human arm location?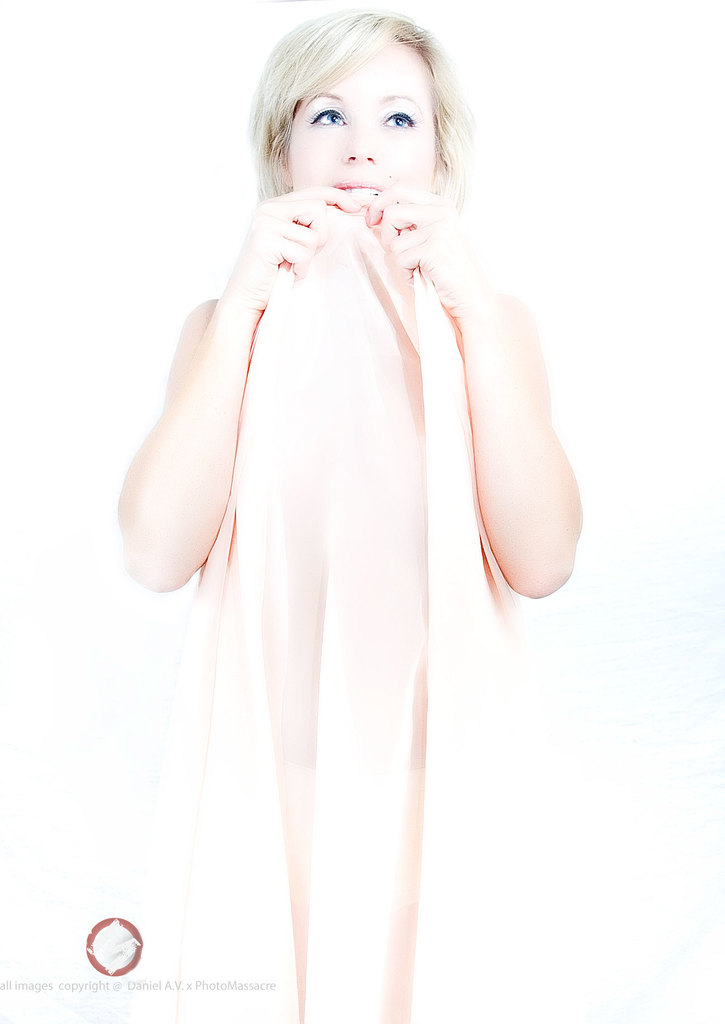
<box>115,185,363,591</box>
